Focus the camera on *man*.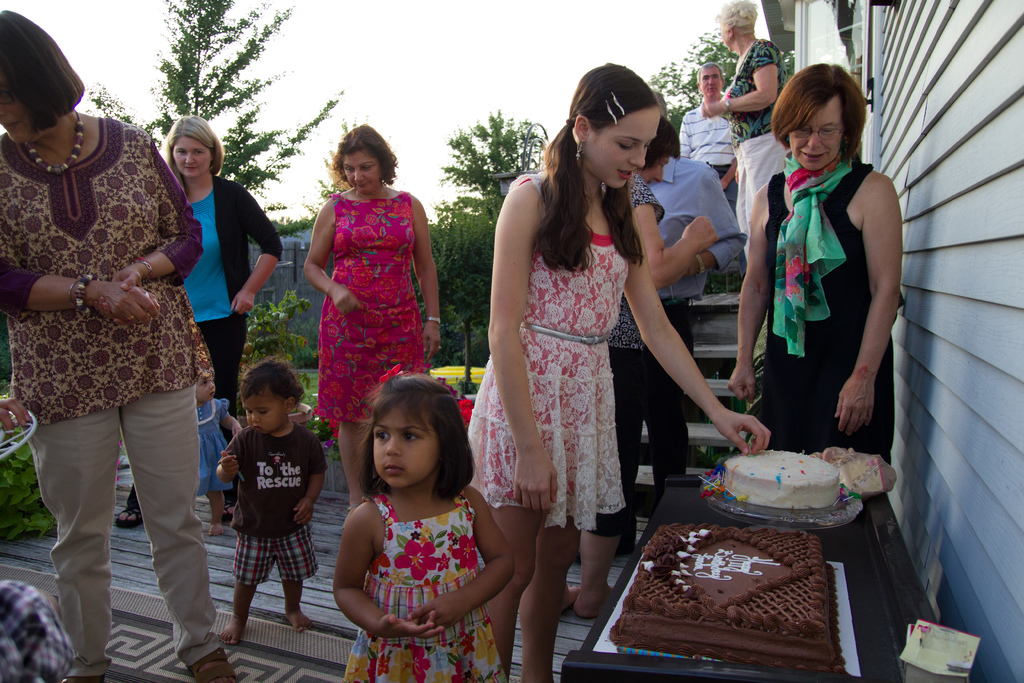
Focus region: l=627, t=93, r=744, b=536.
